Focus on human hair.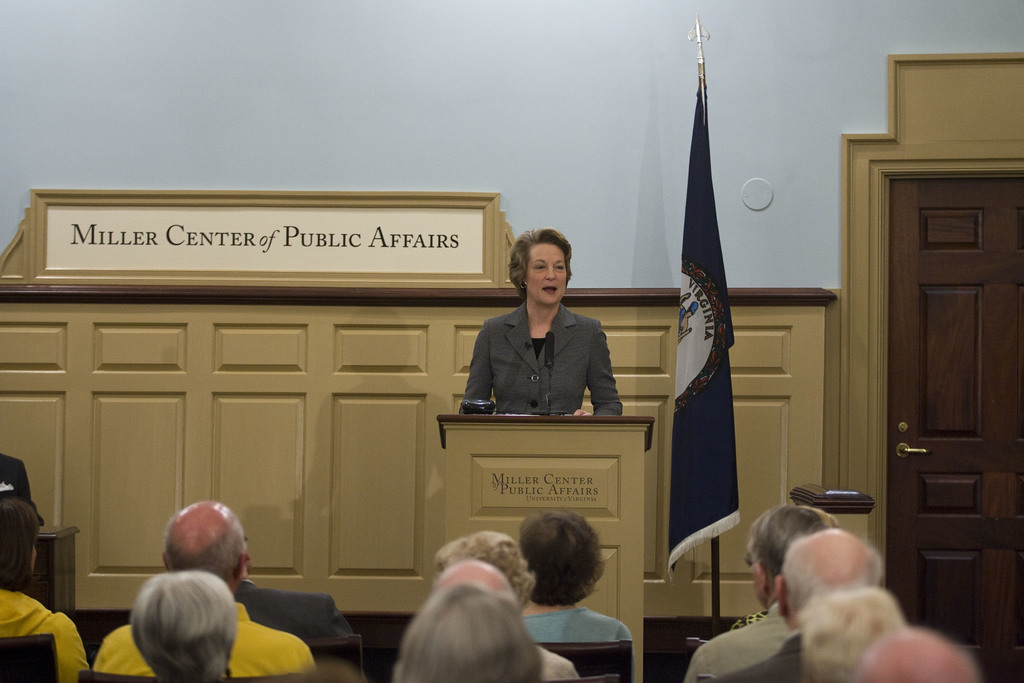
Focused at rect(781, 539, 883, 625).
